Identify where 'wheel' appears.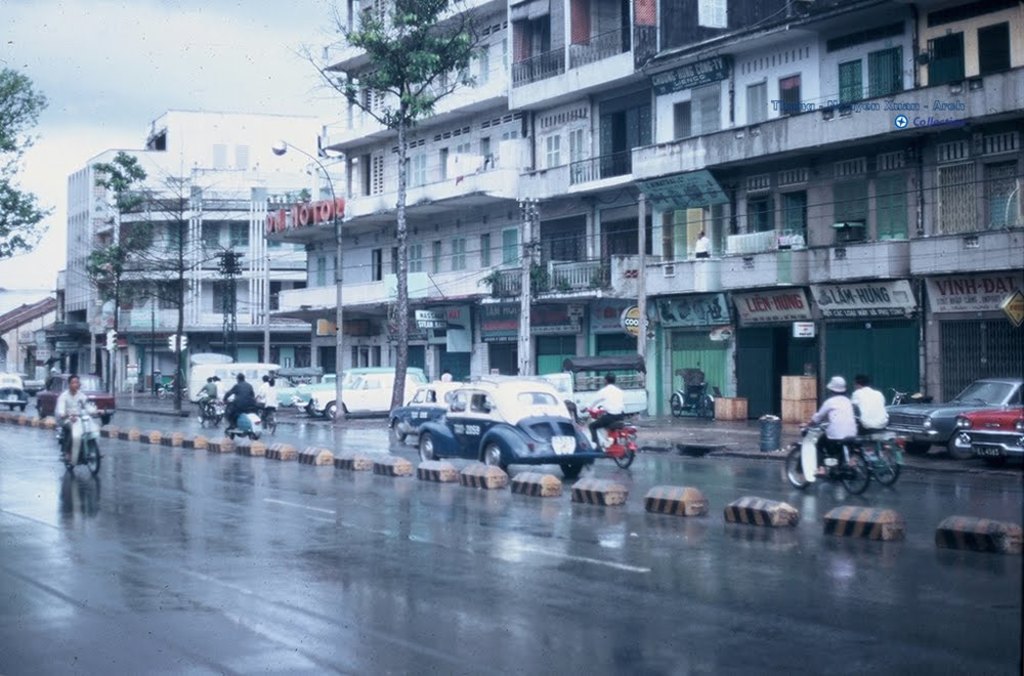
Appears at (left=839, top=449, right=864, bottom=494).
